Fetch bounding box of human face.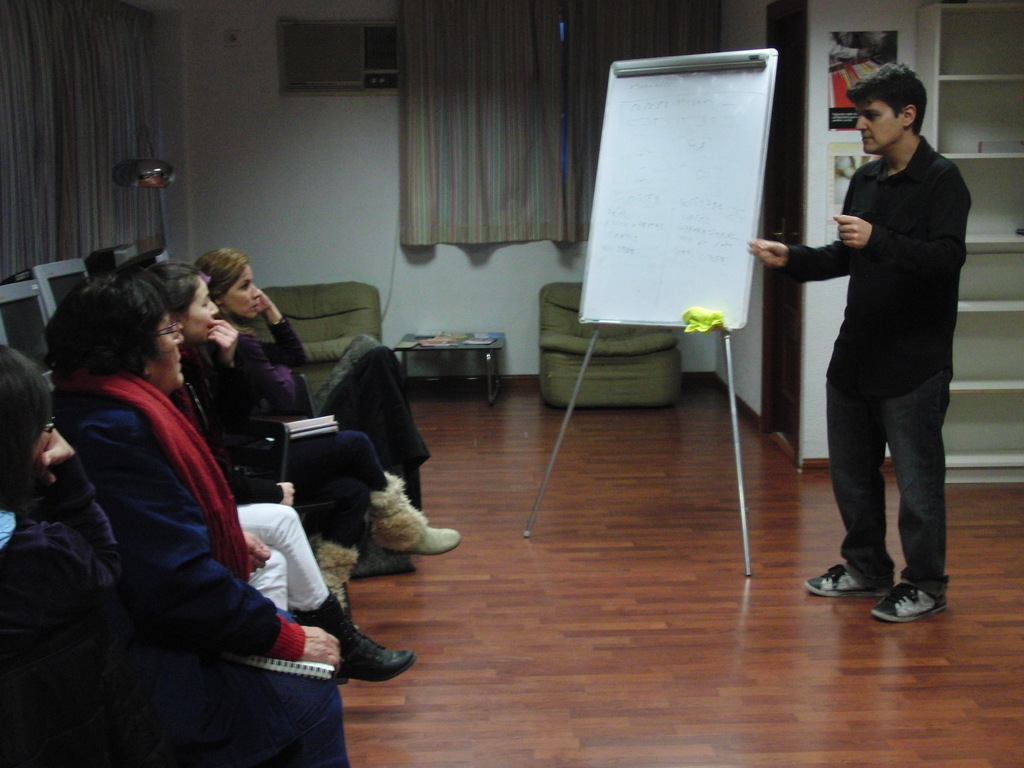
Bbox: left=856, top=99, right=904, bottom=154.
